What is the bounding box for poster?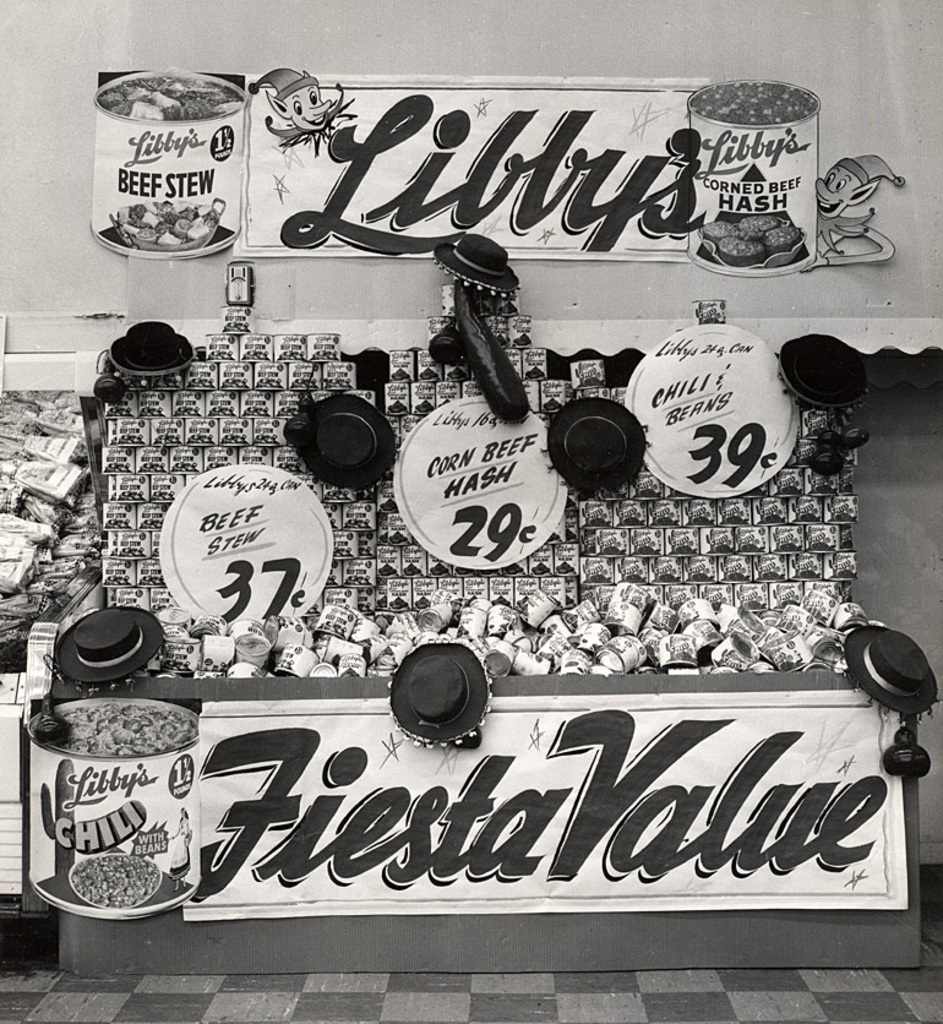
bbox=[0, 0, 942, 1023].
